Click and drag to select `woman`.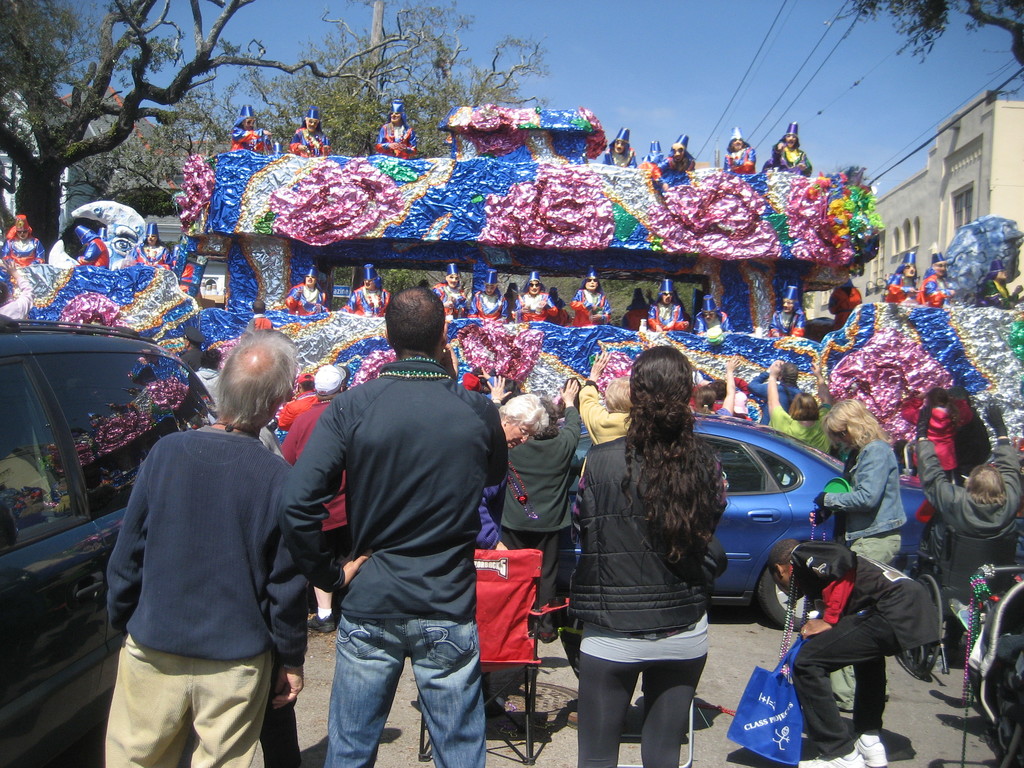
Selection: detection(751, 356, 802, 420).
